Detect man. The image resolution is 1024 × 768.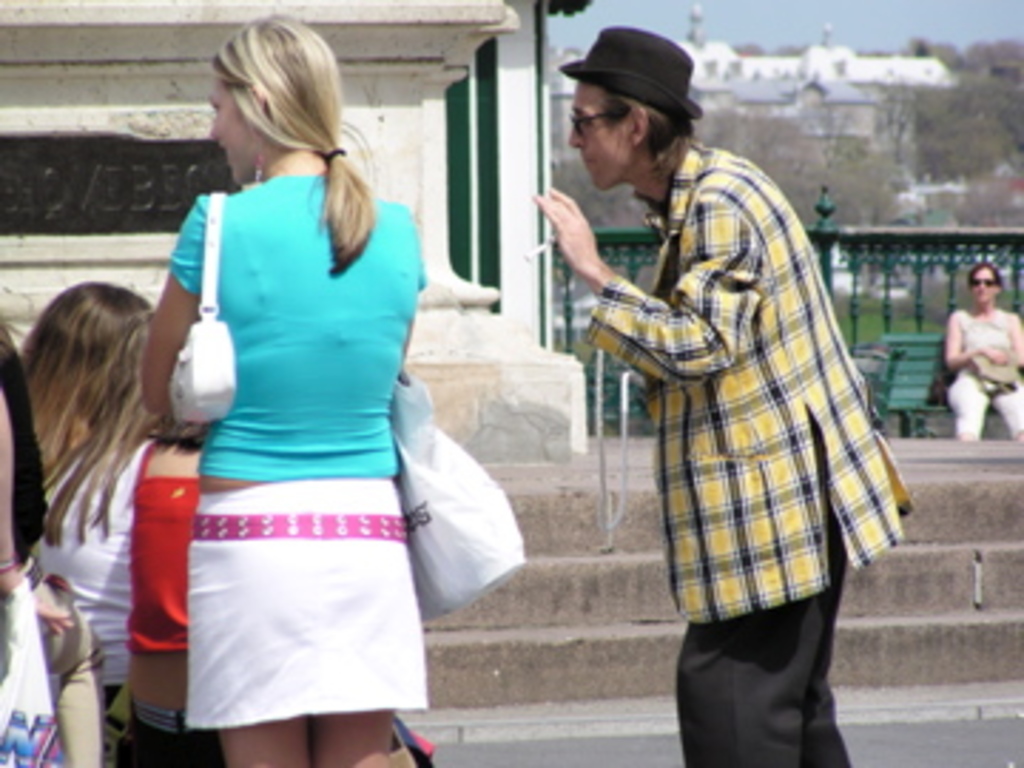
bbox=(540, 37, 905, 725).
